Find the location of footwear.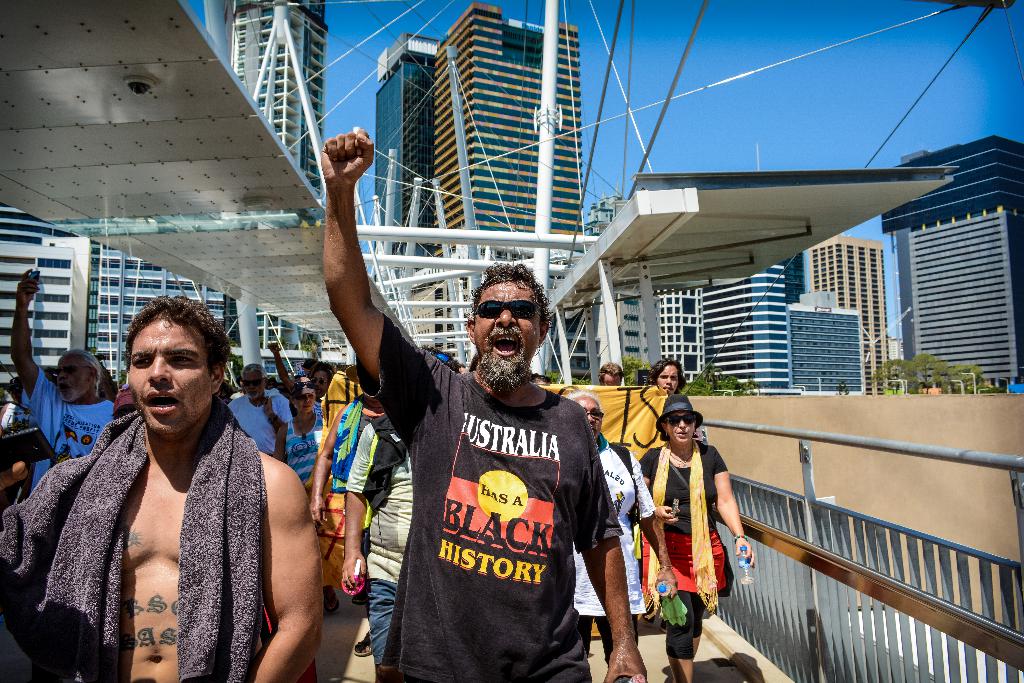
Location: x1=351 y1=588 x2=369 y2=605.
